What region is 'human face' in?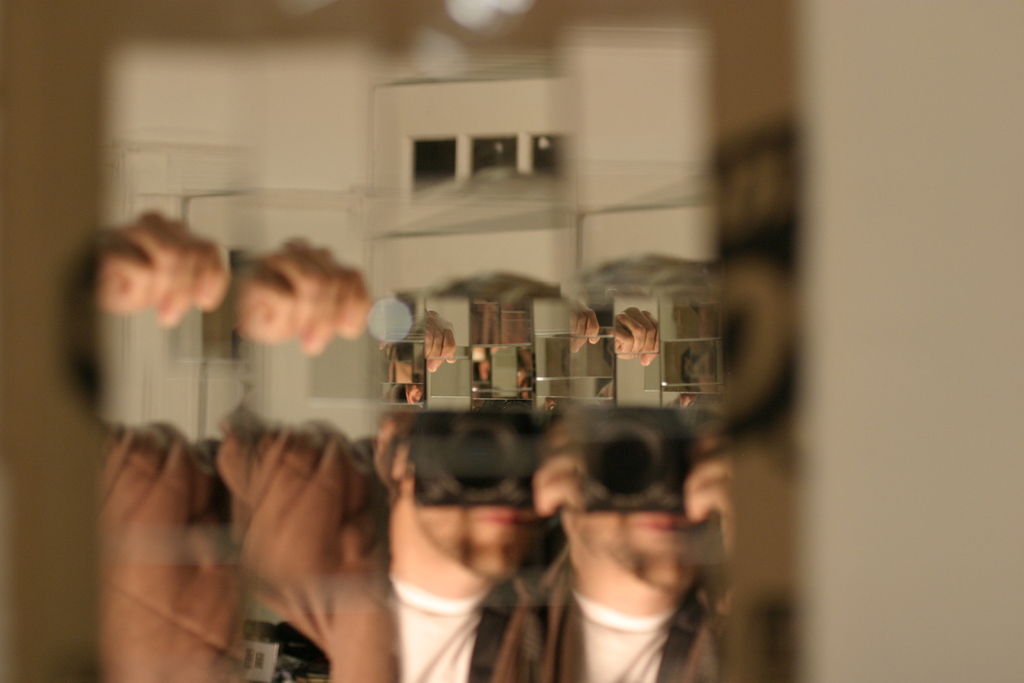
bbox=(565, 507, 716, 592).
